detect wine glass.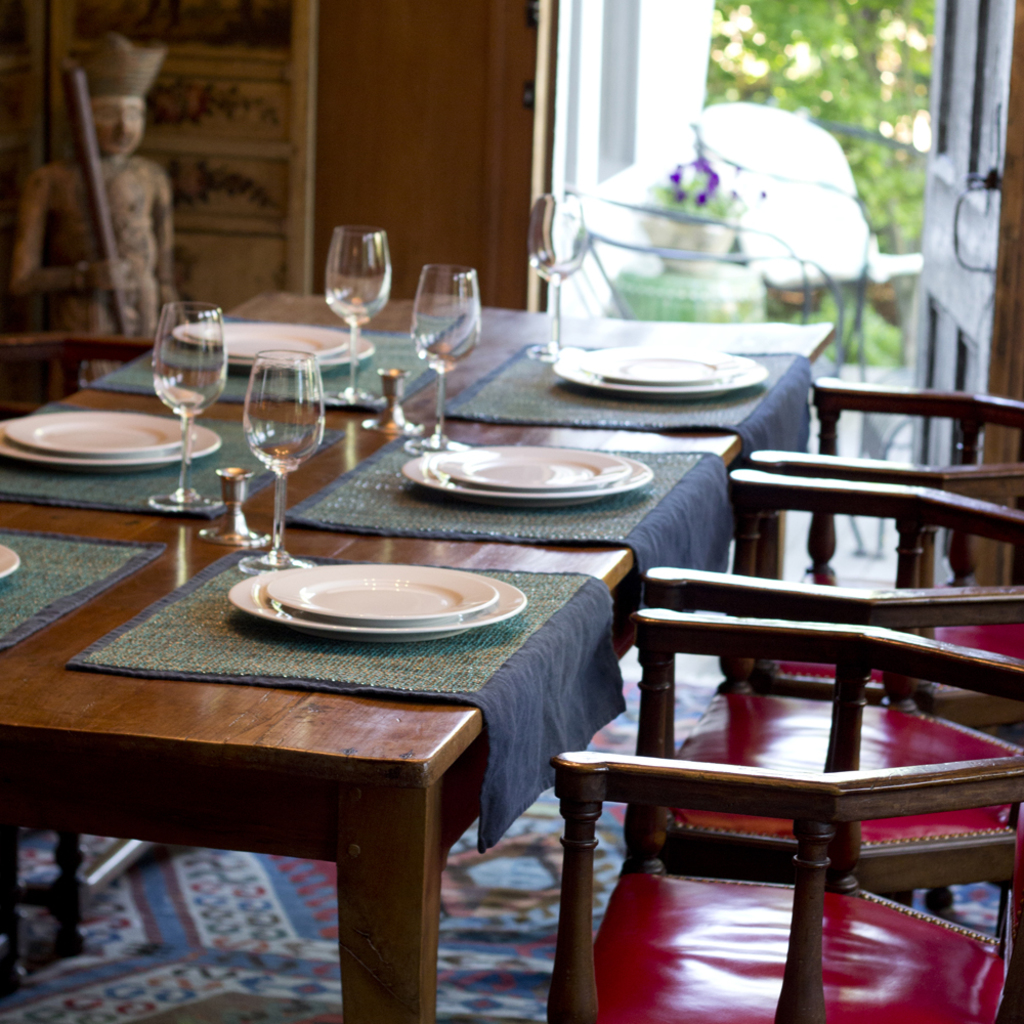
Detected at locate(324, 222, 398, 411).
